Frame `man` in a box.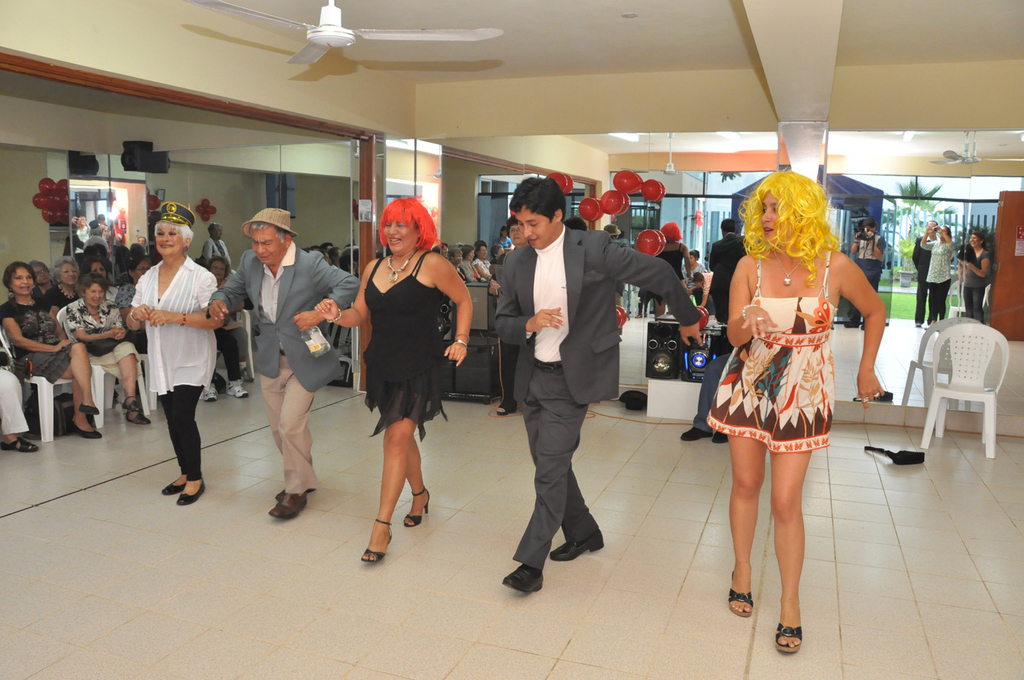
(x1=911, y1=220, x2=938, y2=326).
